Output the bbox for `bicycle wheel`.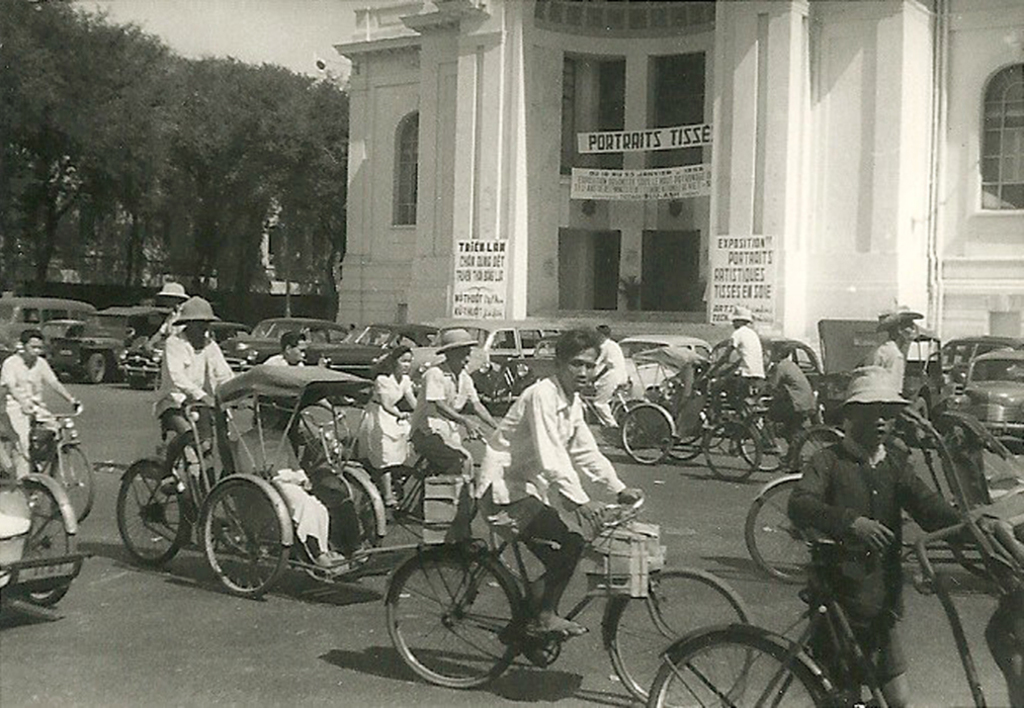
select_region(12, 480, 75, 605).
